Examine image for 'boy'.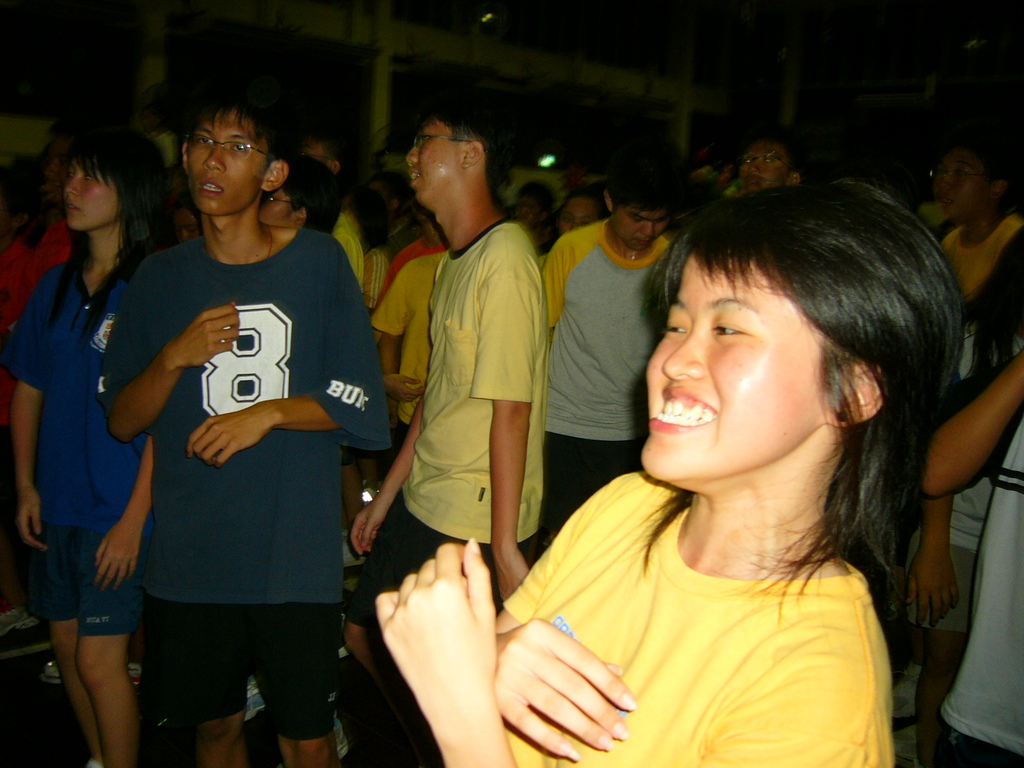
Examination result: 358,118,572,668.
